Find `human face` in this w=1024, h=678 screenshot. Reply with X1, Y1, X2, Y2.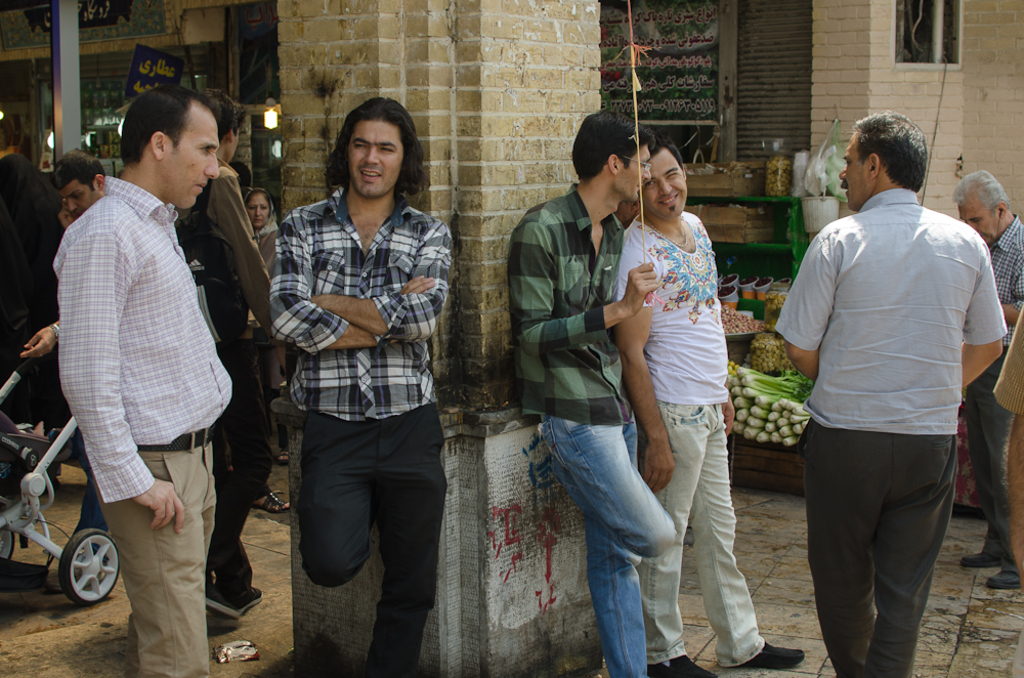
162, 104, 220, 211.
